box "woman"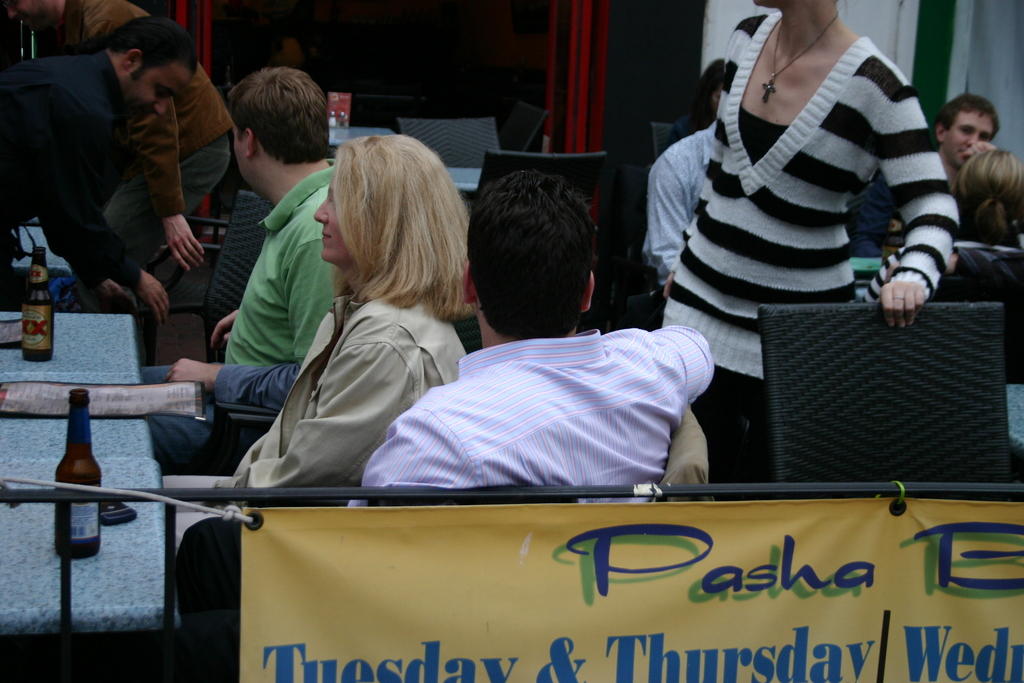
locate(172, 131, 471, 654)
